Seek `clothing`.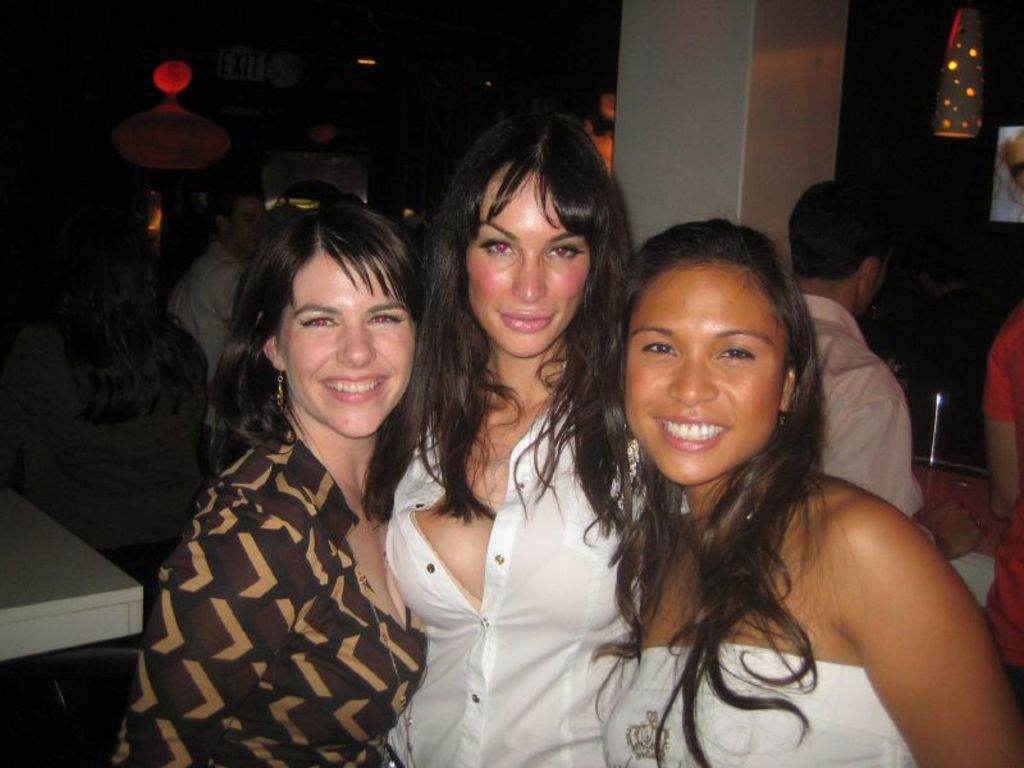
<bbox>605, 614, 929, 767</bbox>.
